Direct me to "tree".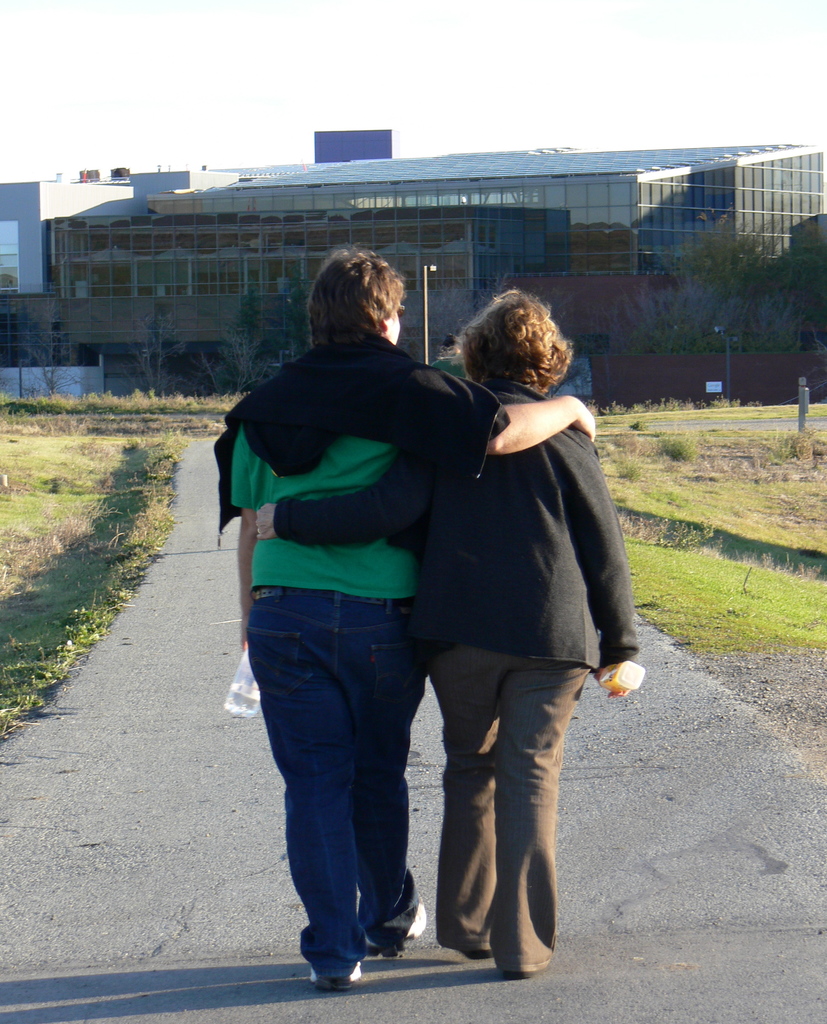
Direction: crop(148, 286, 193, 388).
